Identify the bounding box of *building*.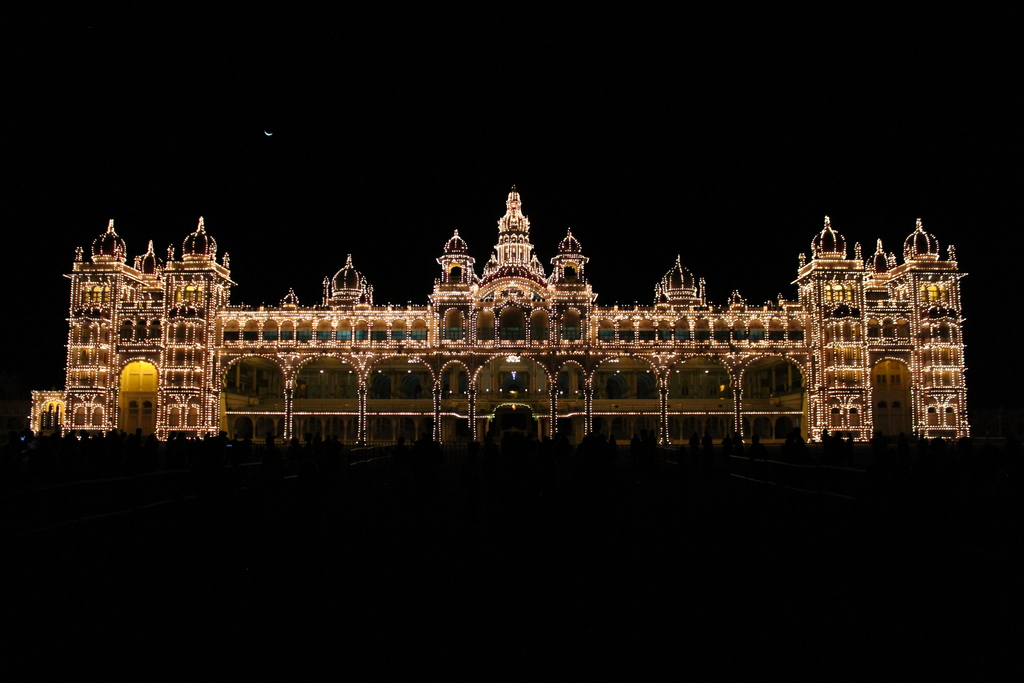
region(33, 169, 981, 459).
